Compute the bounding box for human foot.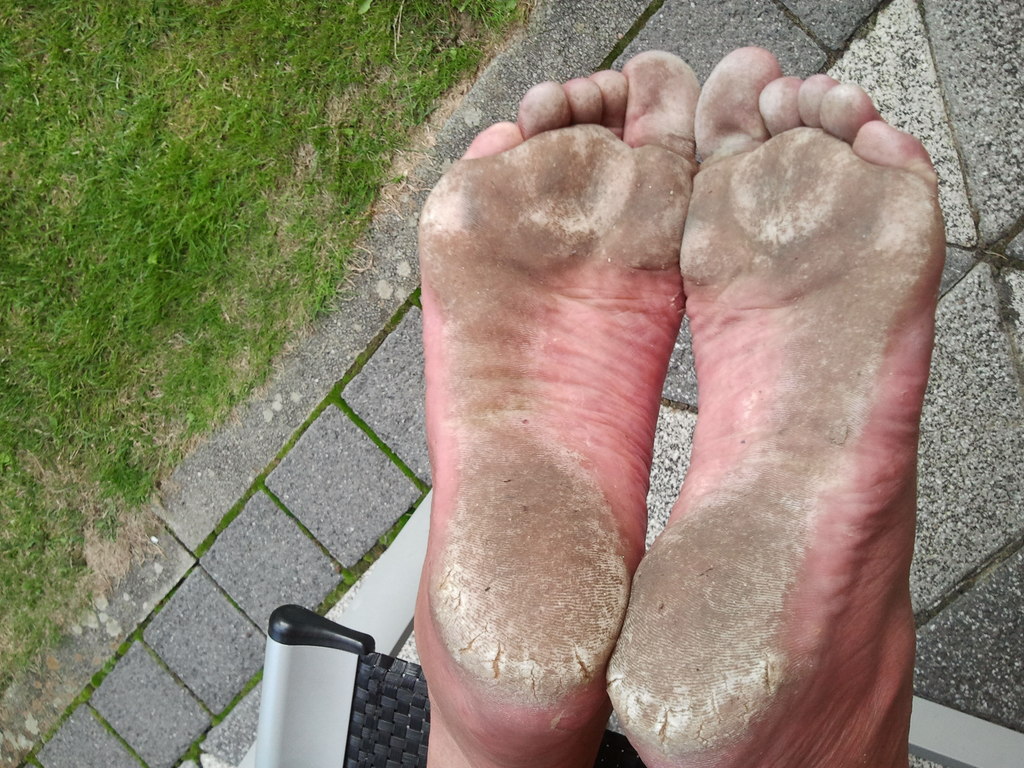
{"x1": 602, "y1": 44, "x2": 949, "y2": 767}.
